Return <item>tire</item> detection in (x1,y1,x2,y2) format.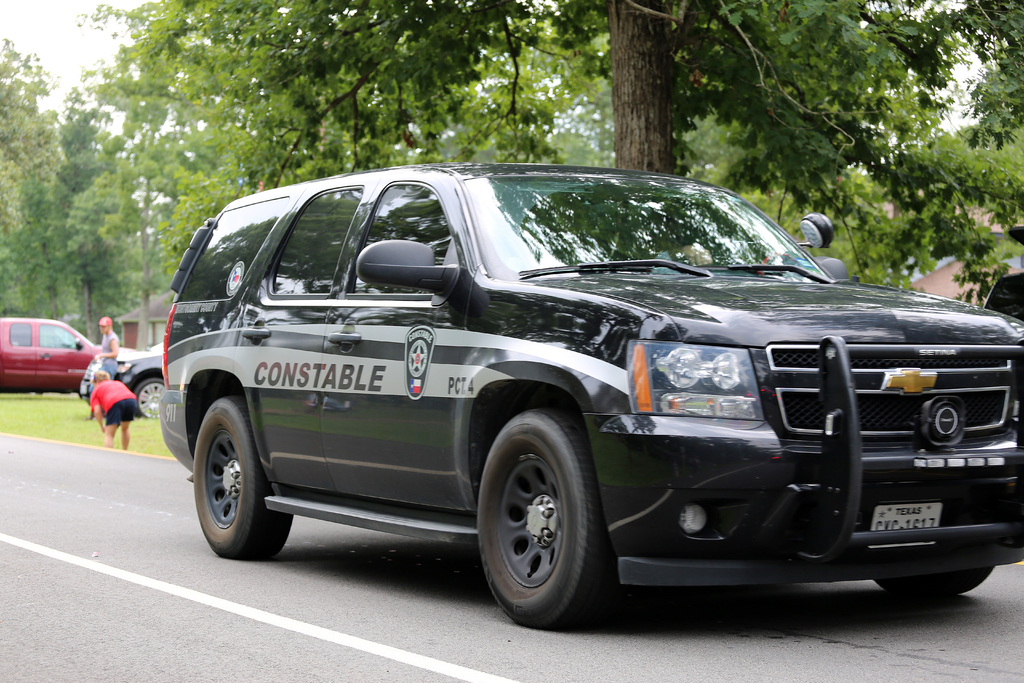
(183,408,282,561).
